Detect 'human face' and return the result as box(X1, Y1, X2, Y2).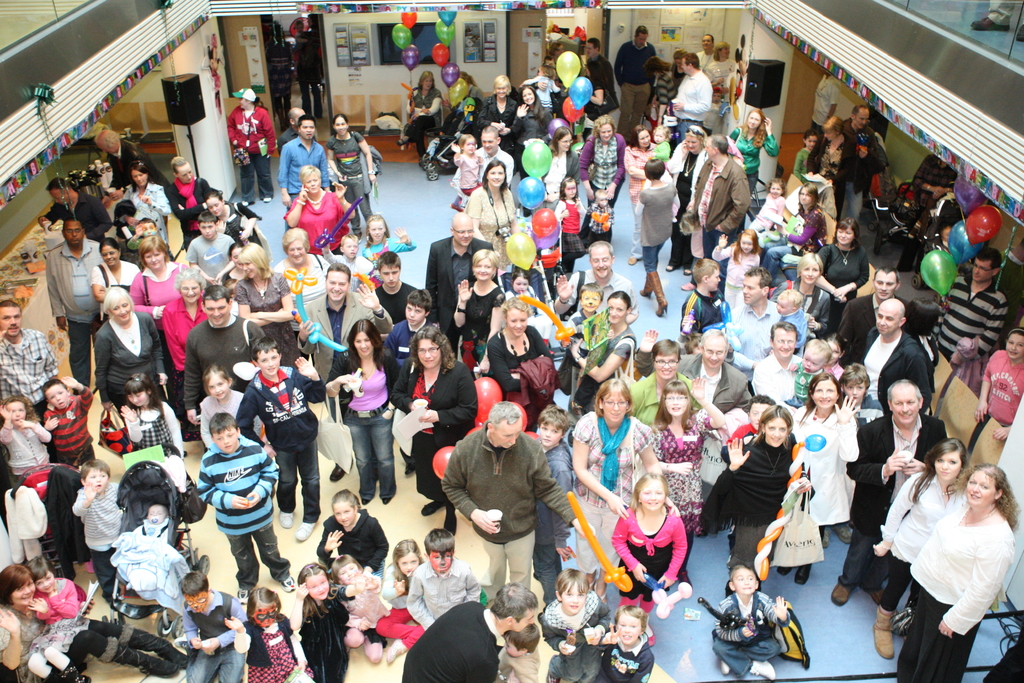
box(465, 140, 472, 151).
